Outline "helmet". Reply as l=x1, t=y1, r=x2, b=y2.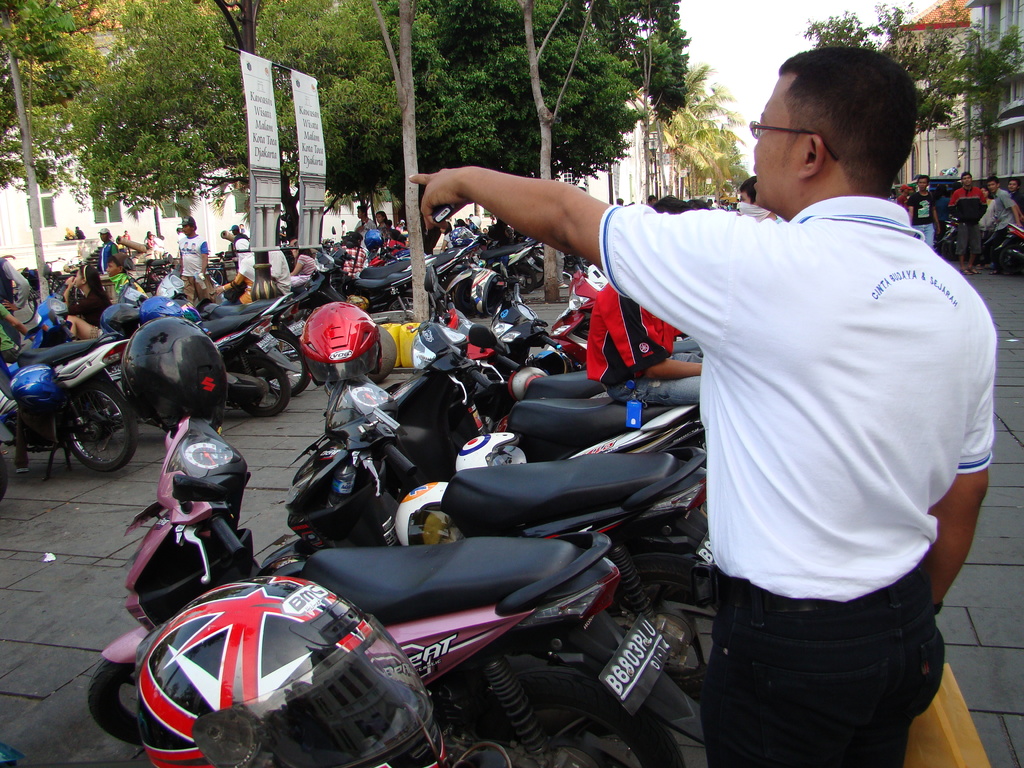
l=363, t=229, r=382, b=250.
